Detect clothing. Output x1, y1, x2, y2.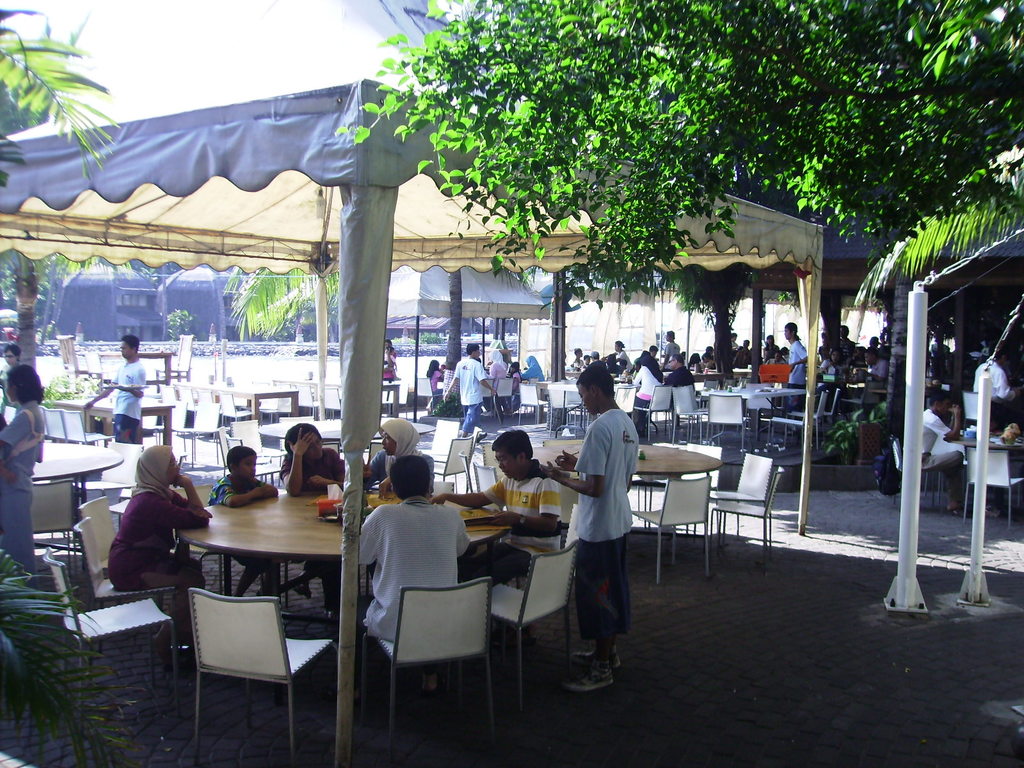
524, 353, 548, 380.
